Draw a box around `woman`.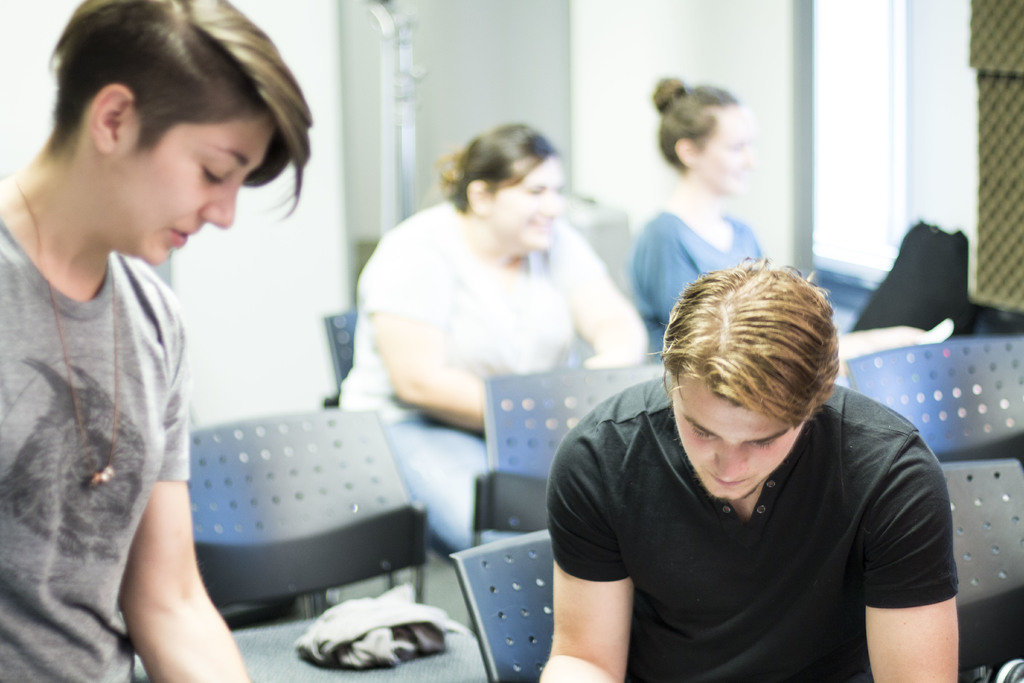
{"left": 631, "top": 78, "right": 946, "bottom": 384}.
